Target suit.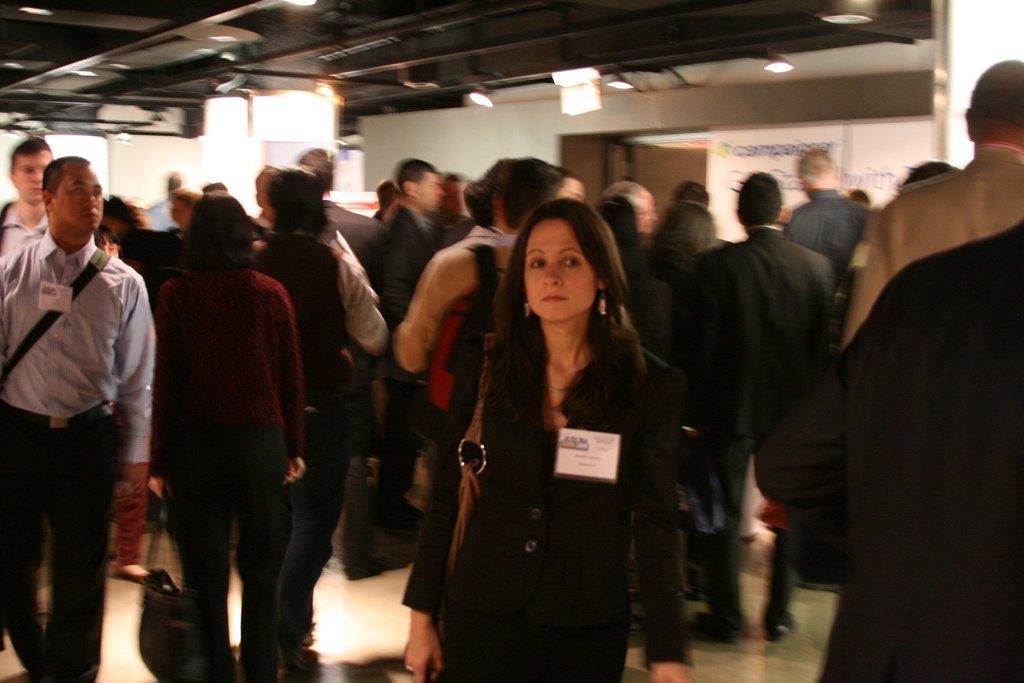
Target region: locate(687, 228, 834, 620).
